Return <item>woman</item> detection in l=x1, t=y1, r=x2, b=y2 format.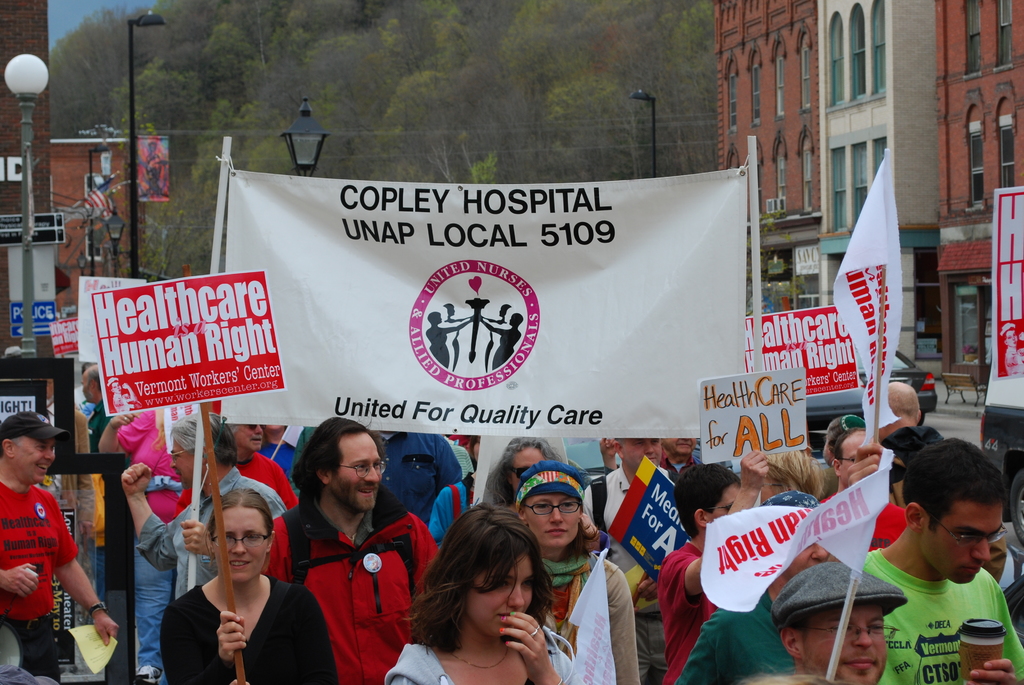
l=764, t=449, r=825, b=501.
